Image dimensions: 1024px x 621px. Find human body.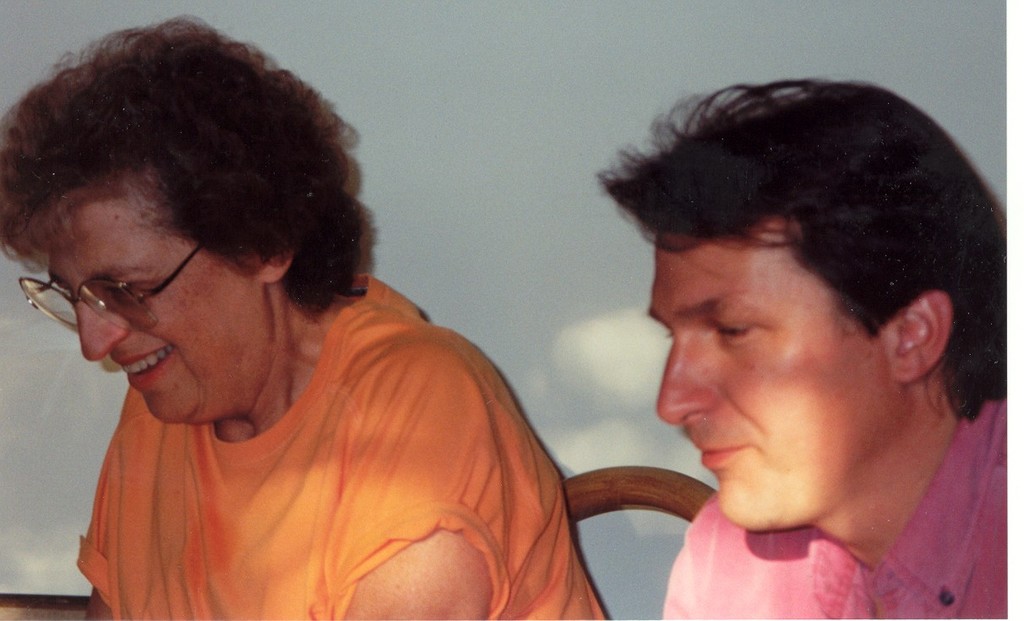
<region>465, 89, 1011, 620</region>.
